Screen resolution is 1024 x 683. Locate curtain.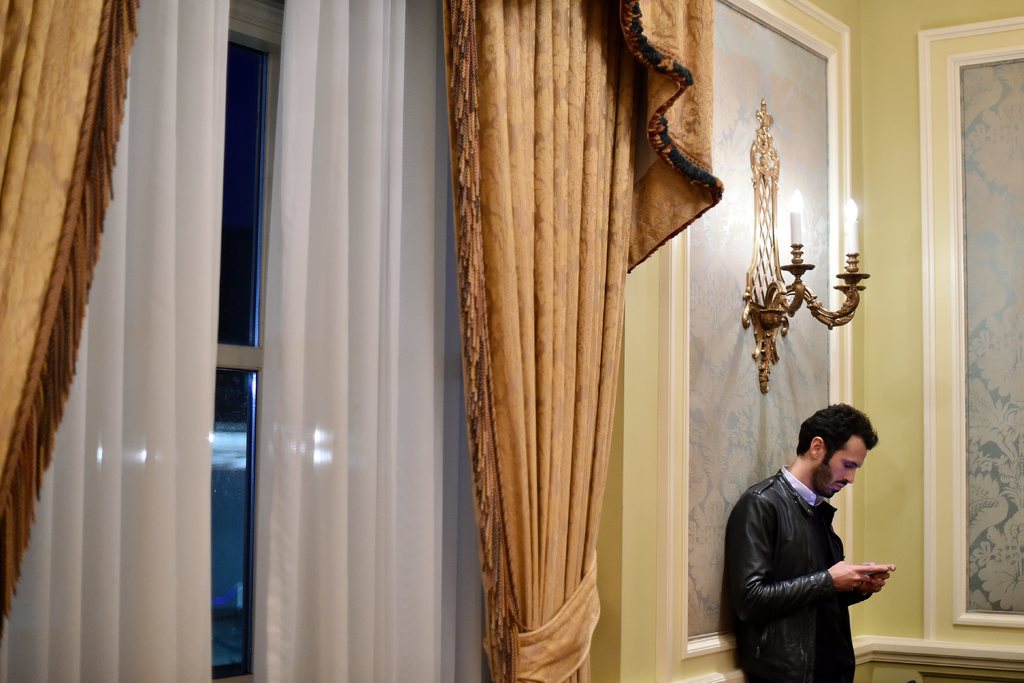
x1=0, y1=0, x2=232, y2=682.
